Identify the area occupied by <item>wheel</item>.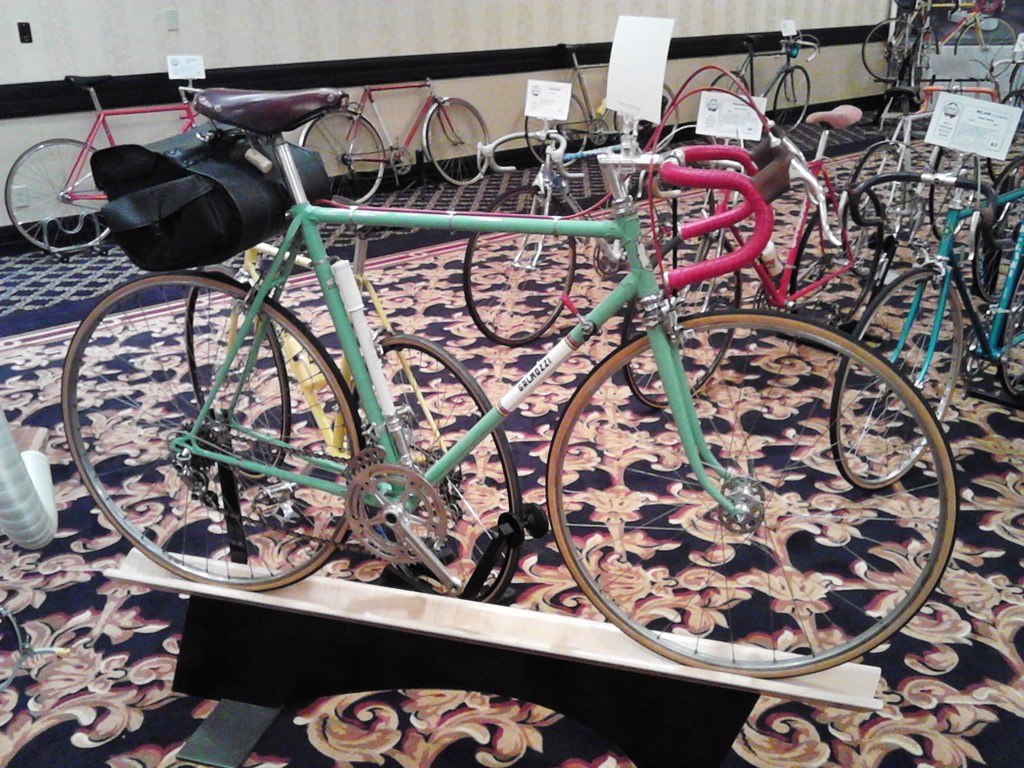
Area: [863, 19, 918, 79].
